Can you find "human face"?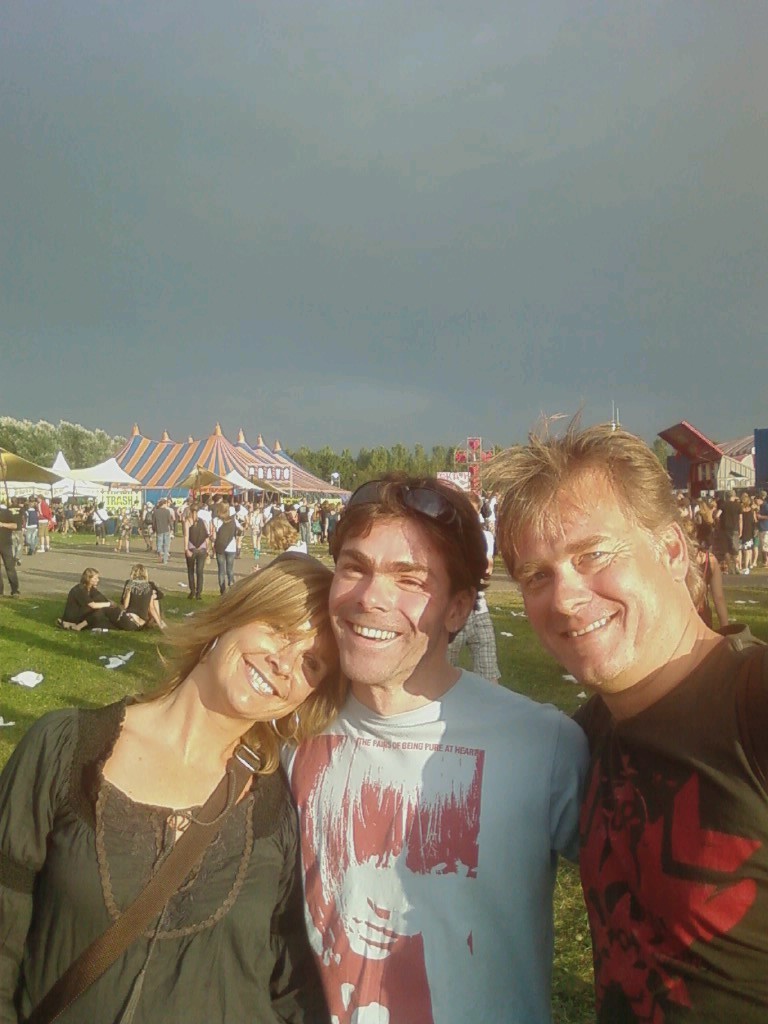
Yes, bounding box: (left=513, top=478, right=676, bottom=687).
